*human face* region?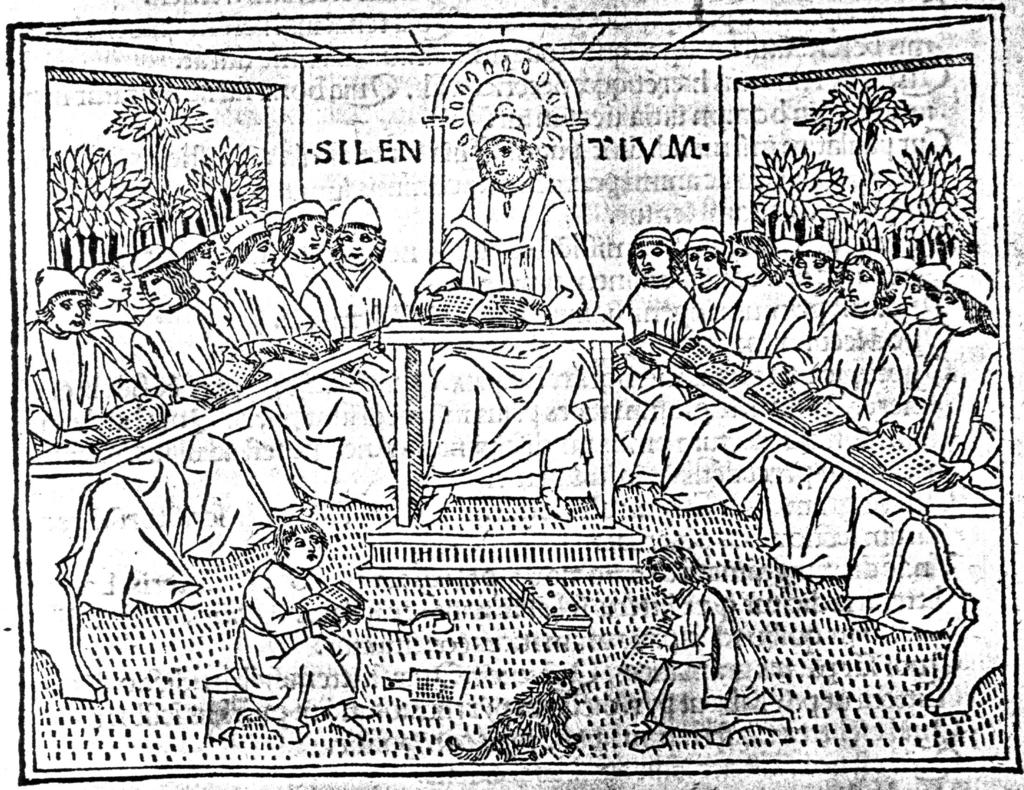
select_region(286, 529, 324, 568)
